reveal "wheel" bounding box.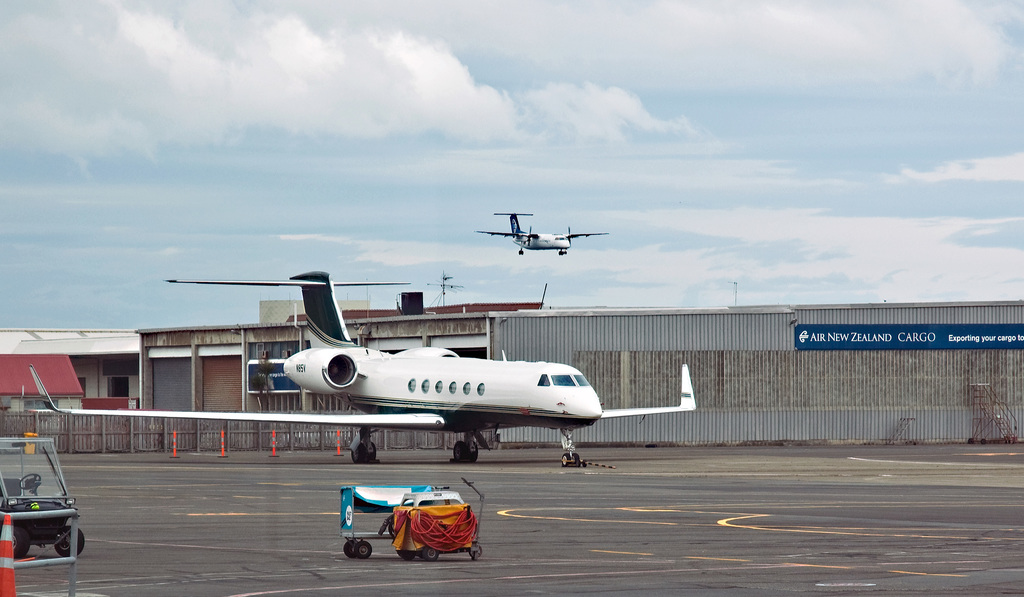
Revealed: select_region(351, 442, 365, 463).
